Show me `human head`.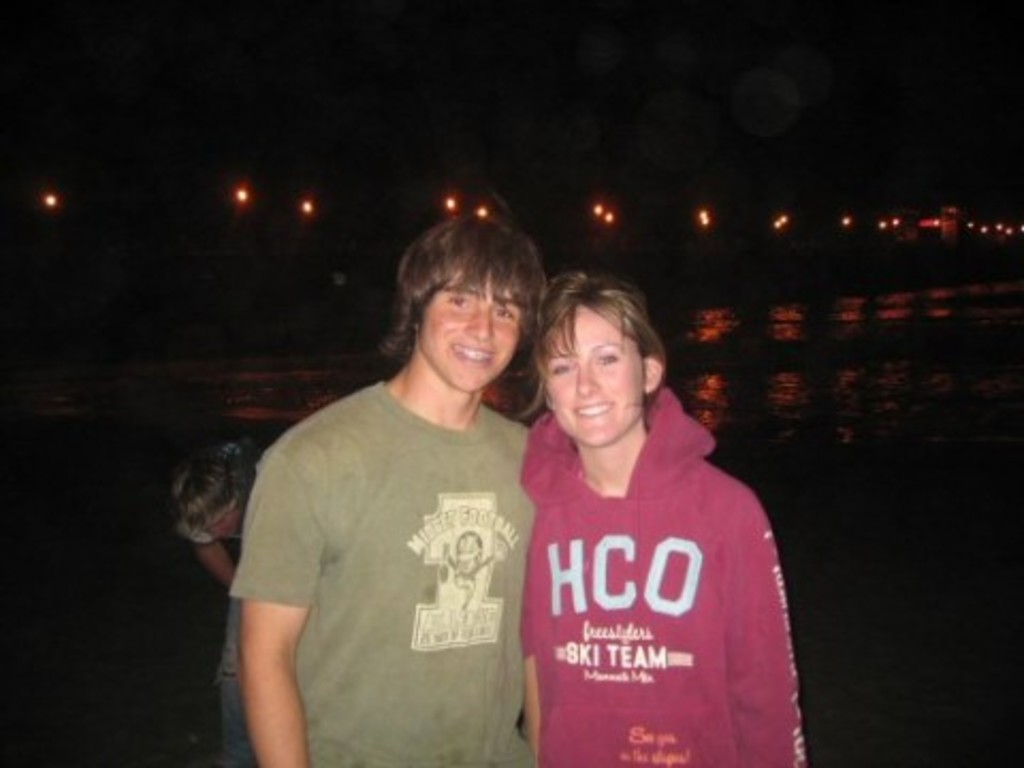
`human head` is here: [393, 203, 553, 399].
